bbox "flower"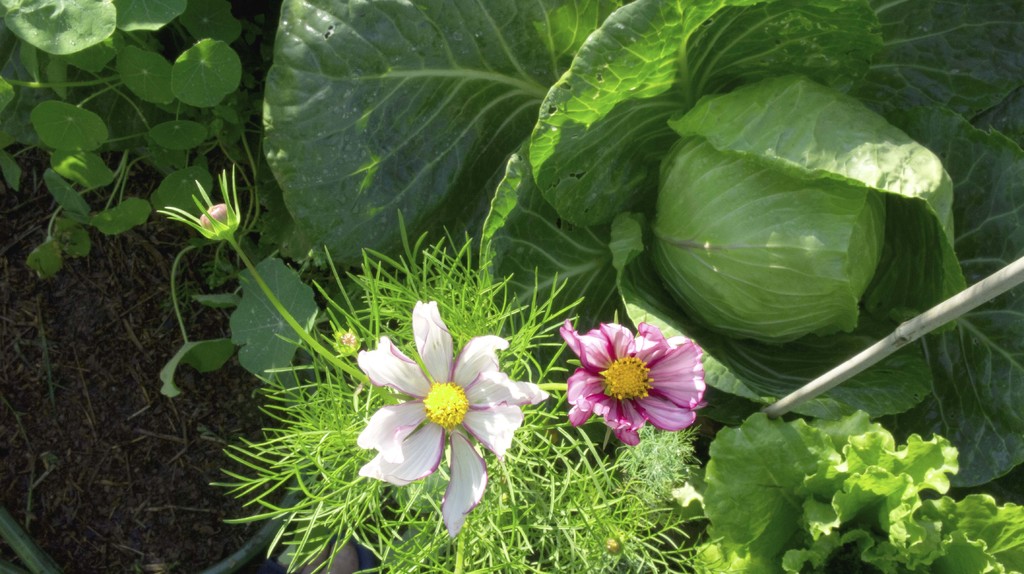
pyautogui.locateOnScreen(155, 166, 246, 239)
